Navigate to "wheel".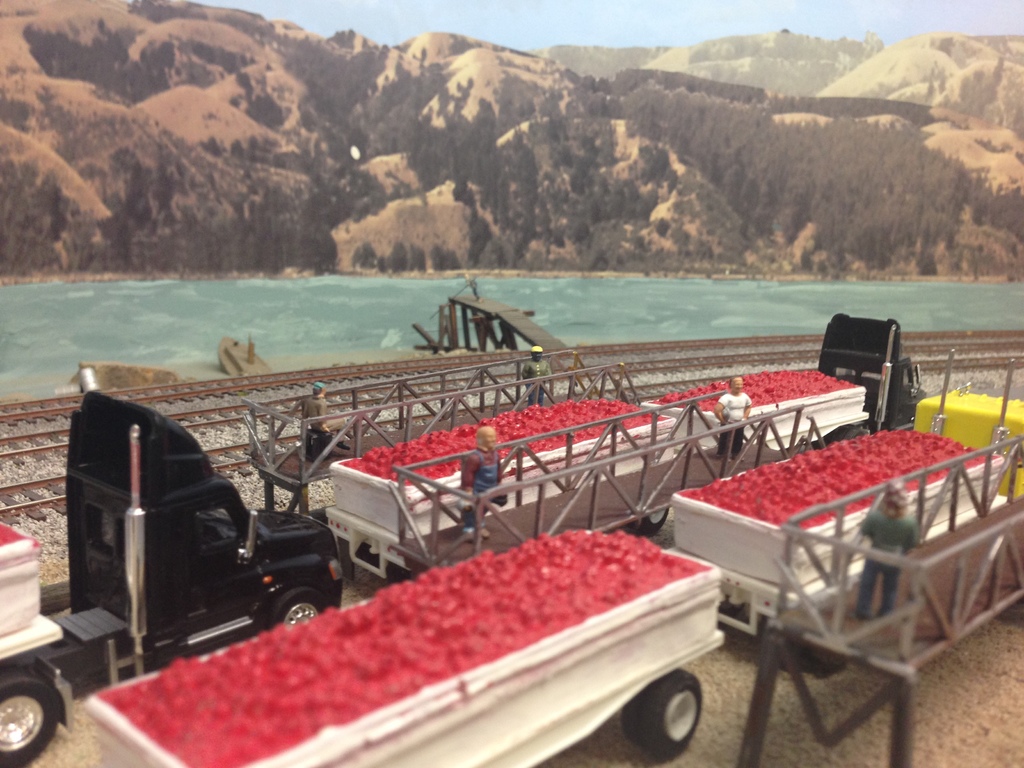
Navigation target: 627,673,705,760.
